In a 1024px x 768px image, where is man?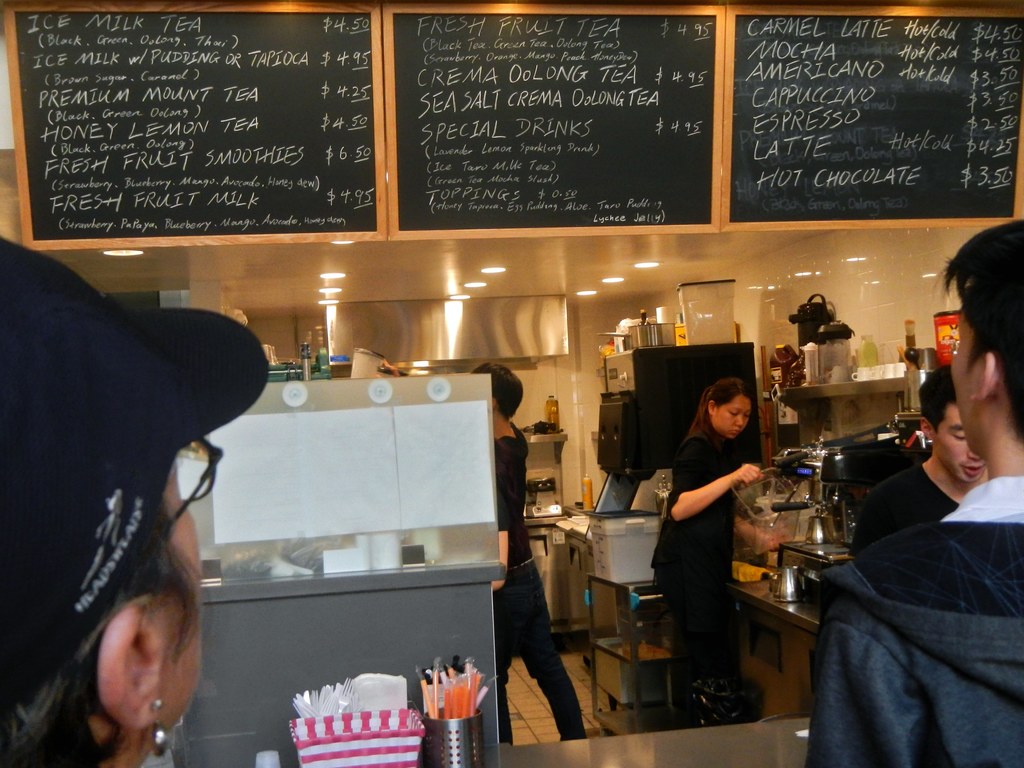
[x1=842, y1=358, x2=996, y2=559].
